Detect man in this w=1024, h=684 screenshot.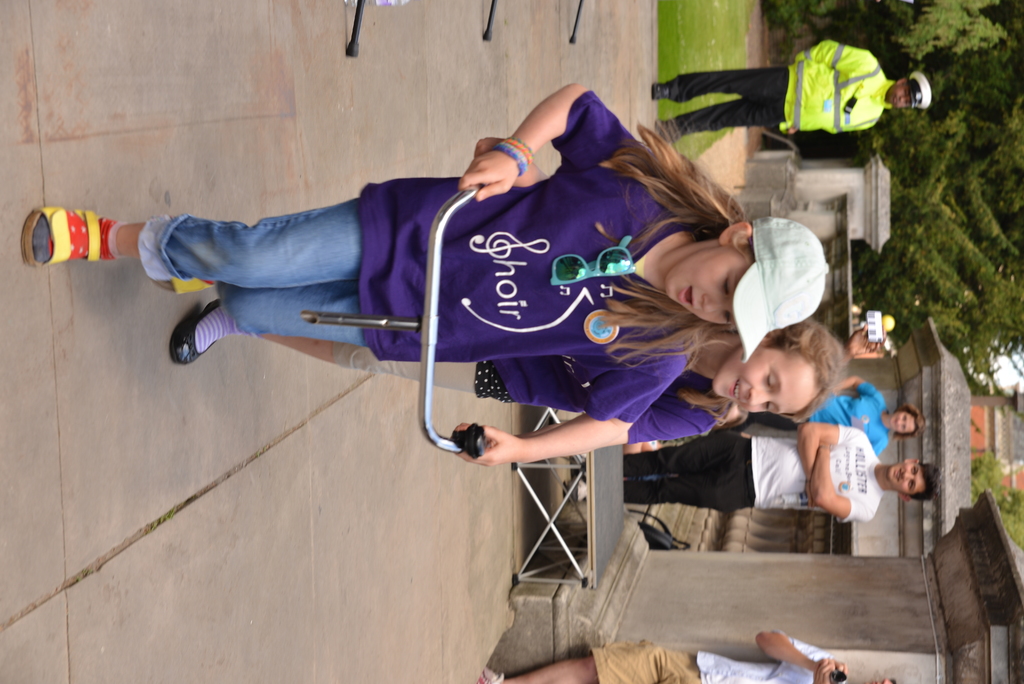
Detection: left=652, top=40, right=930, bottom=147.
